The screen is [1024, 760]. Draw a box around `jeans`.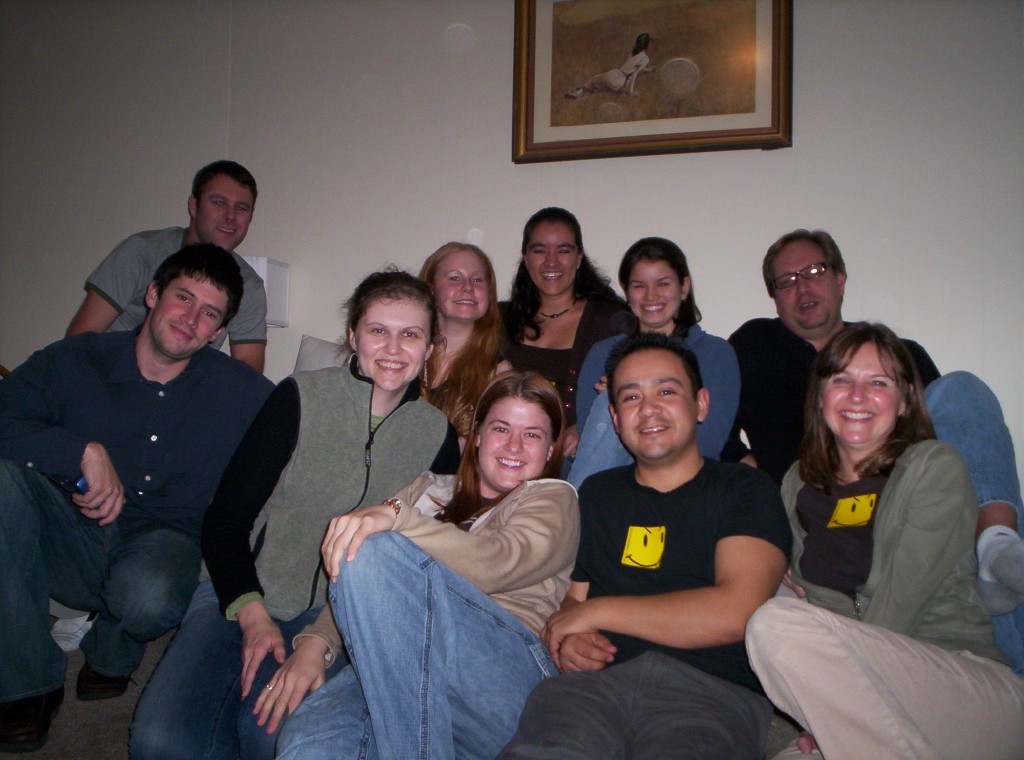
<bbox>0, 454, 205, 700</bbox>.
